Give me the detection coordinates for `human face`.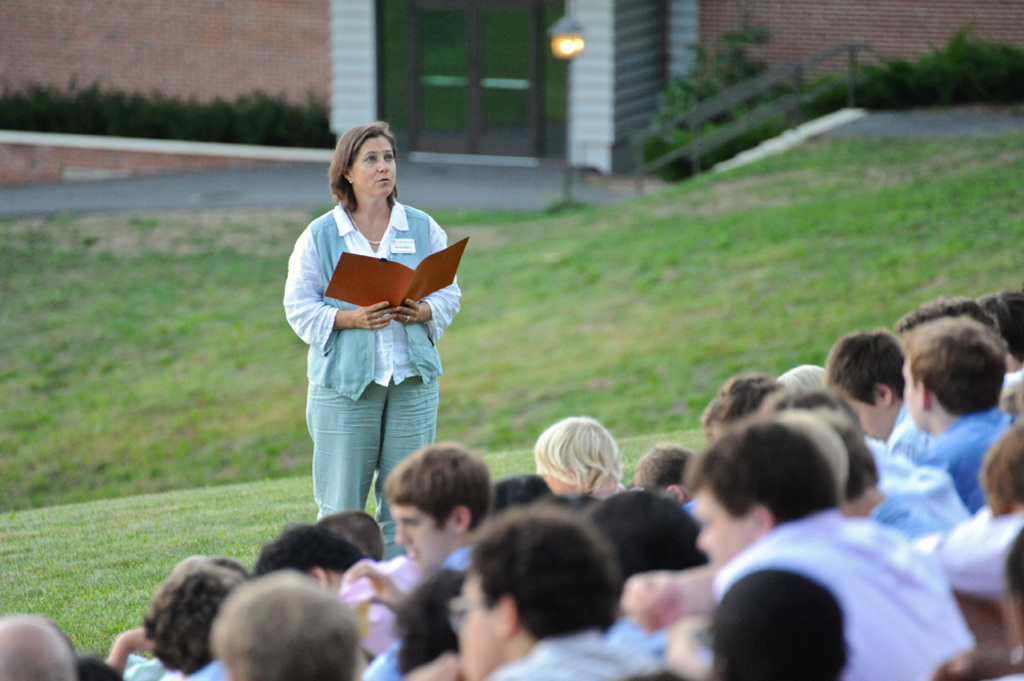
[391,506,453,558].
